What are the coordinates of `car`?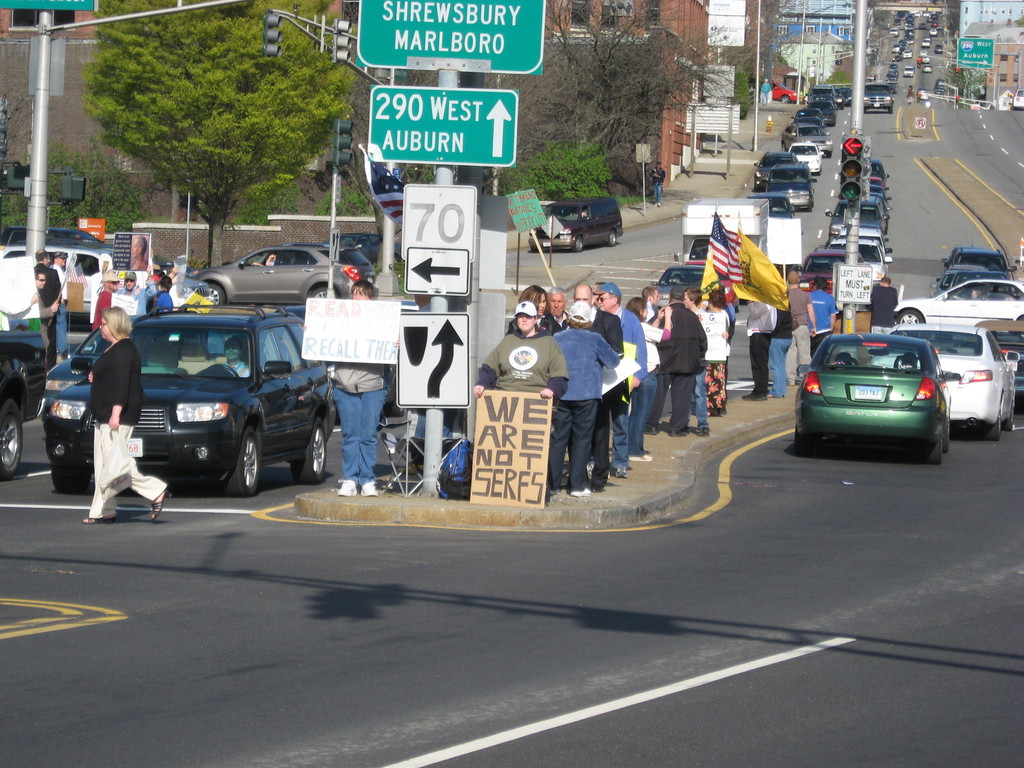
[0, 342, 38, 474].
